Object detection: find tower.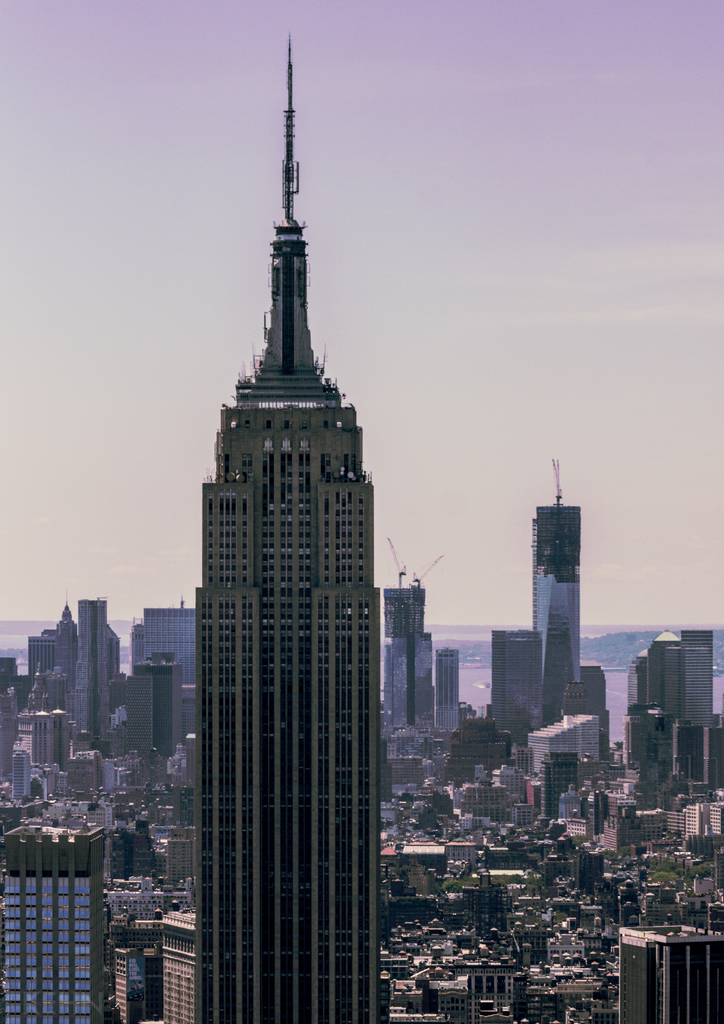
detection(435, 652, 477, 746).
